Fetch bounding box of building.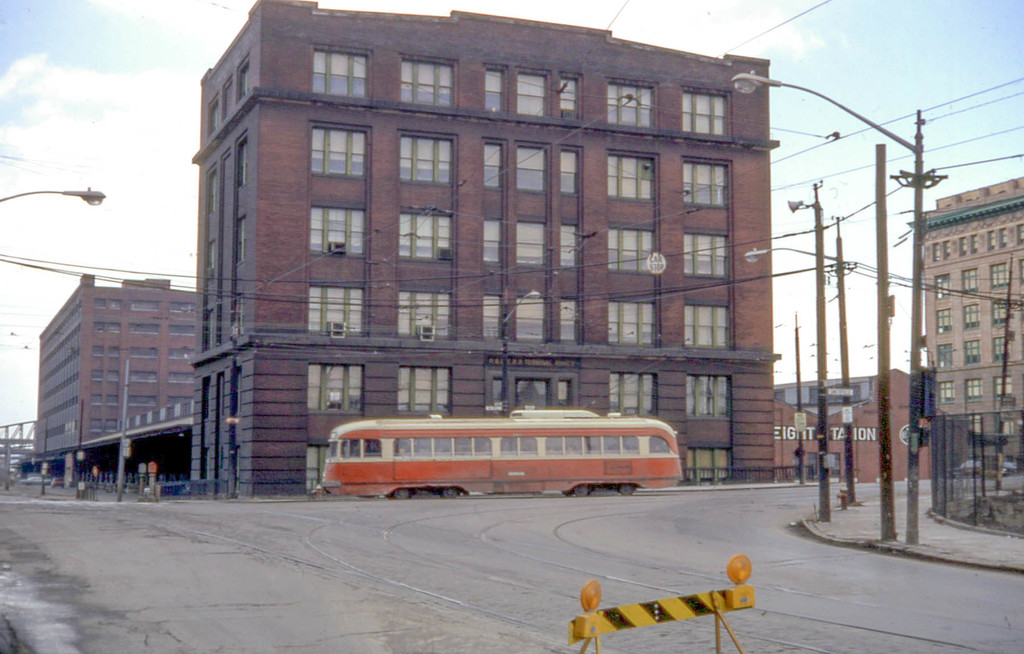
Bbox: {"x1": 190, "y1": 0, "x2": 781, "y2": 495}.
